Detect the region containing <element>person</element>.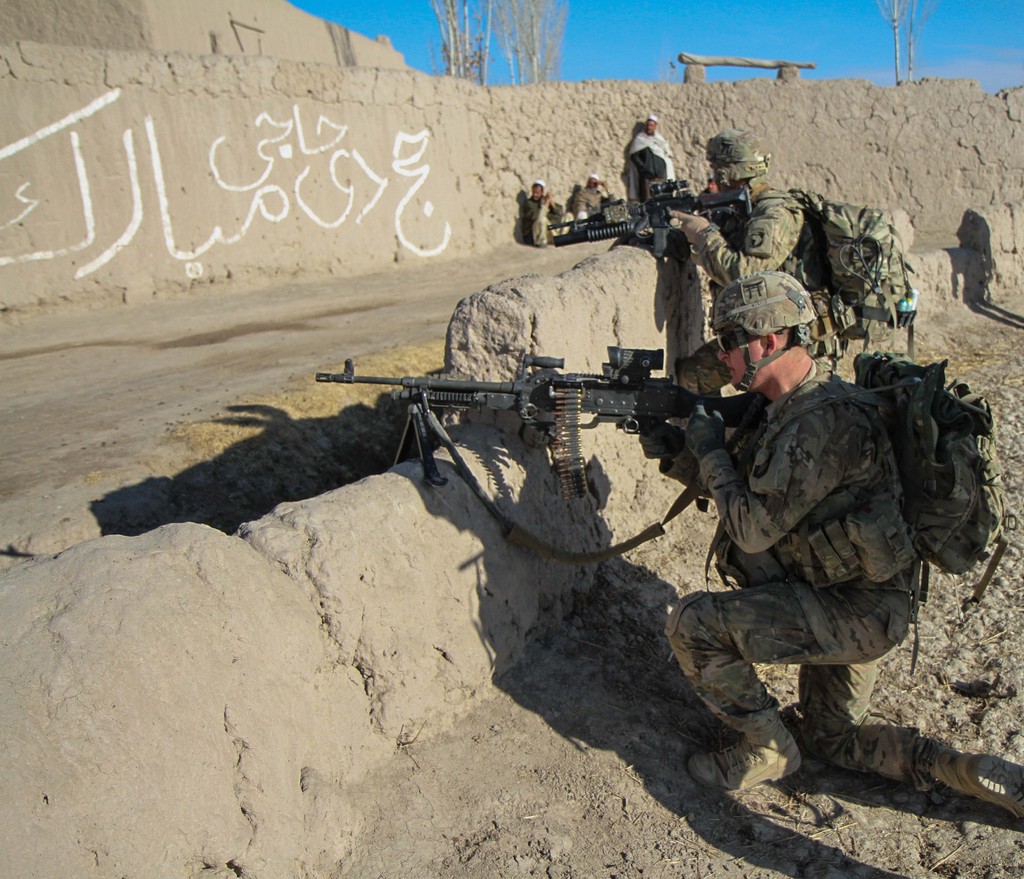
<box>567,170,618,229</box>.
